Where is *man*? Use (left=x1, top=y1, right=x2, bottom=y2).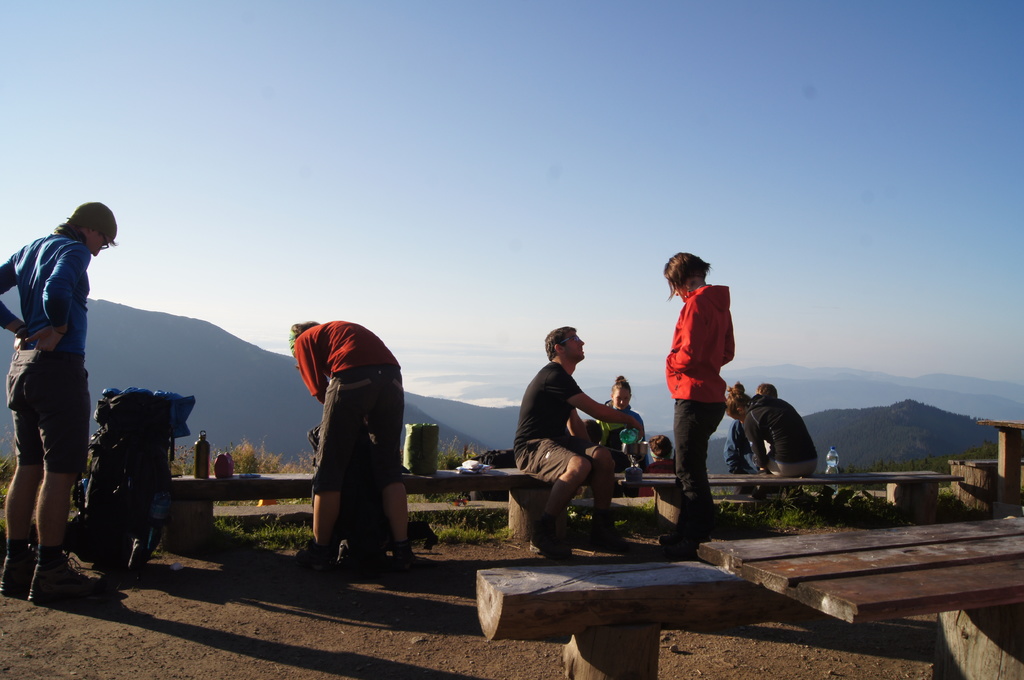
(left=720, top=377, right=780, bottom=500).
